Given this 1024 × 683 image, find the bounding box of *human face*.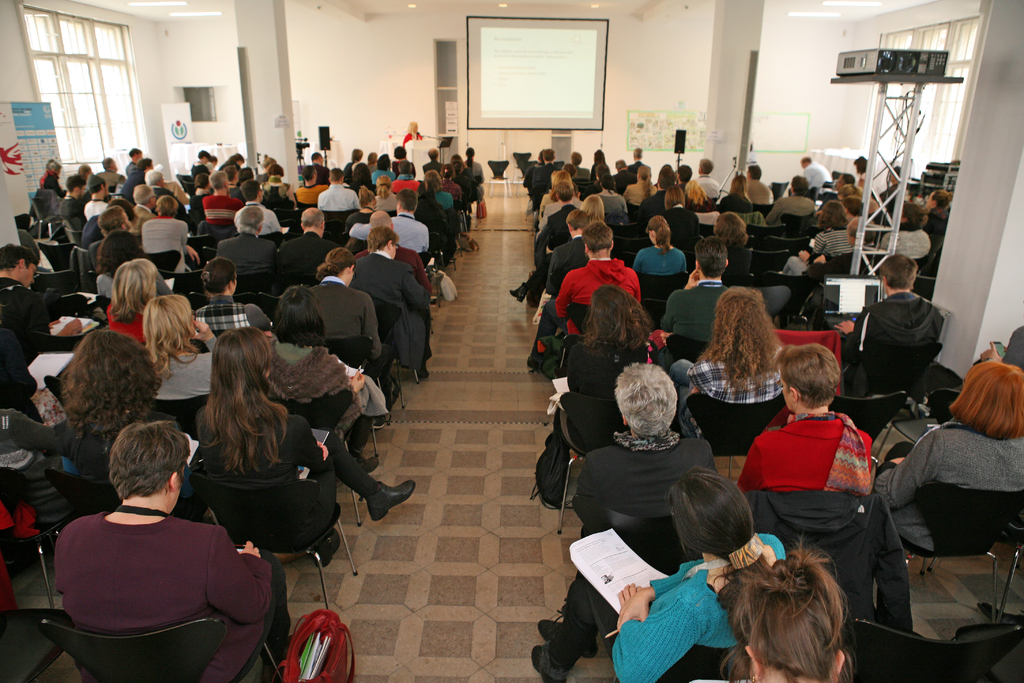
{"x1": 191, "y1": 315, "x2": 196, "y2": 338}.
